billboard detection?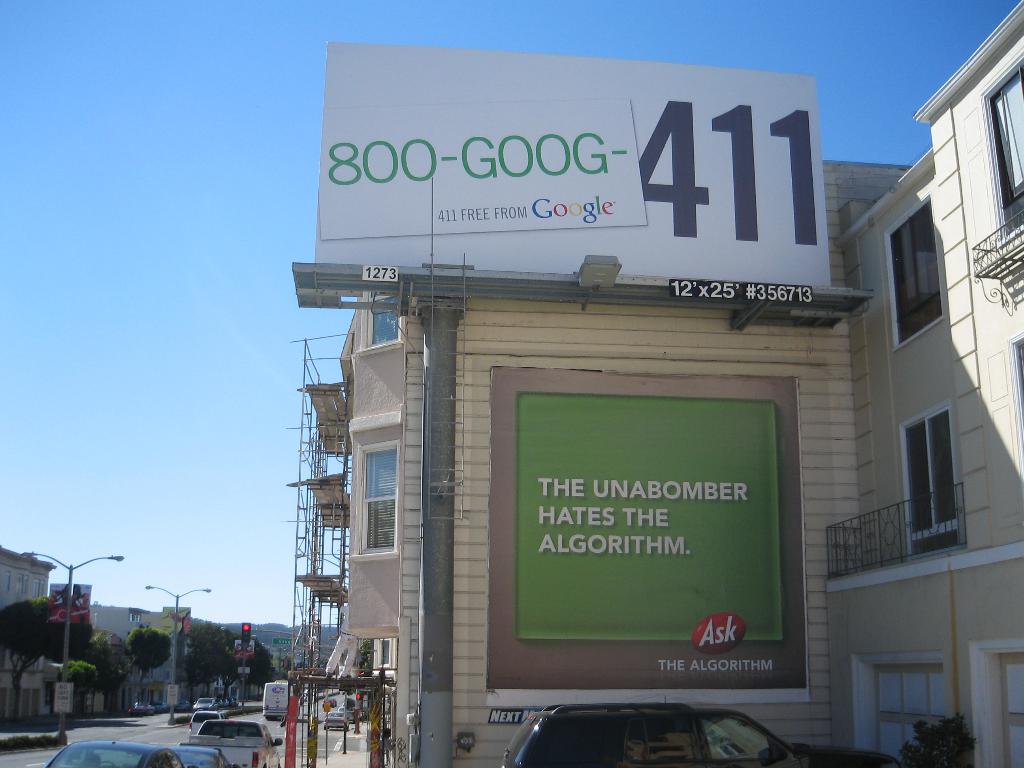
54, 682, 71, 713
